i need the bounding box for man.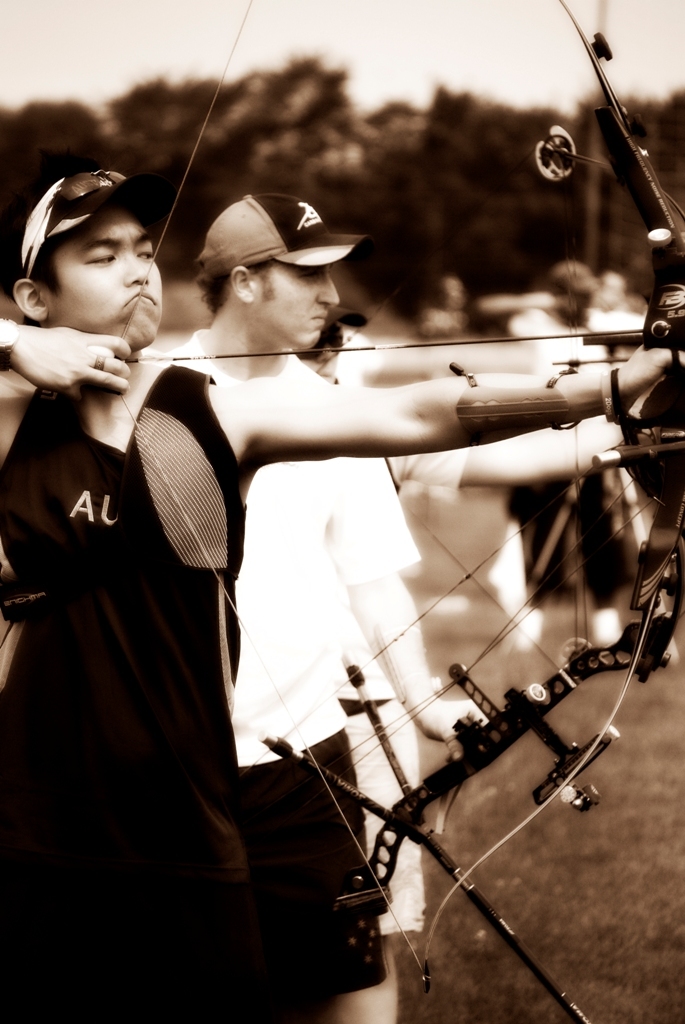
Here it is: {"left": 0, "top": 164, "right": 684, "bottom": 1023}.
